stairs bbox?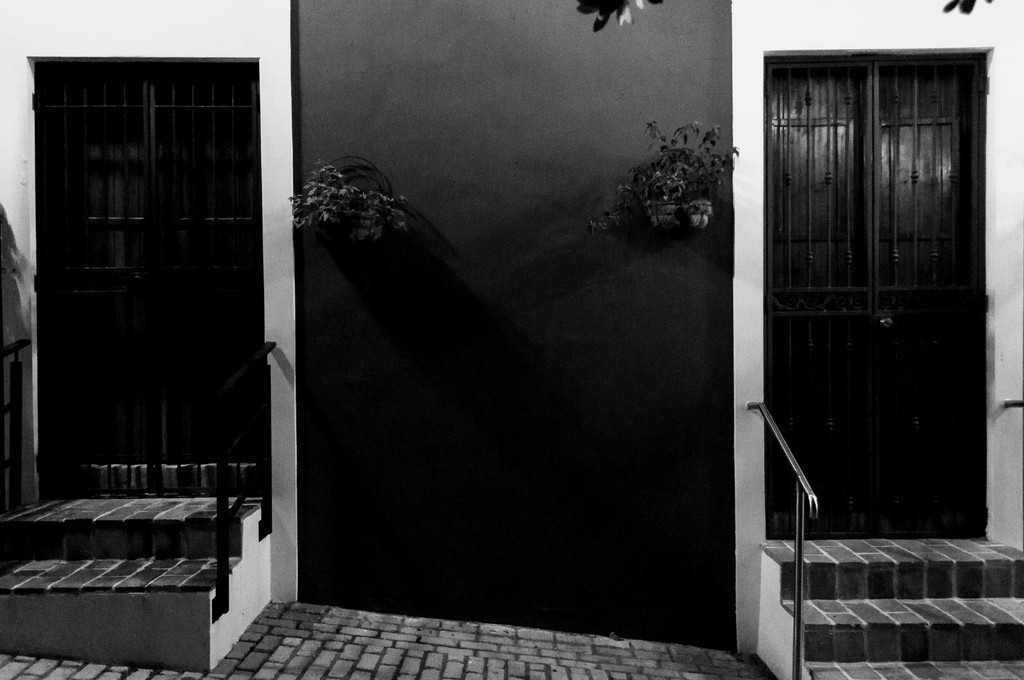
[0,485,263,667]
